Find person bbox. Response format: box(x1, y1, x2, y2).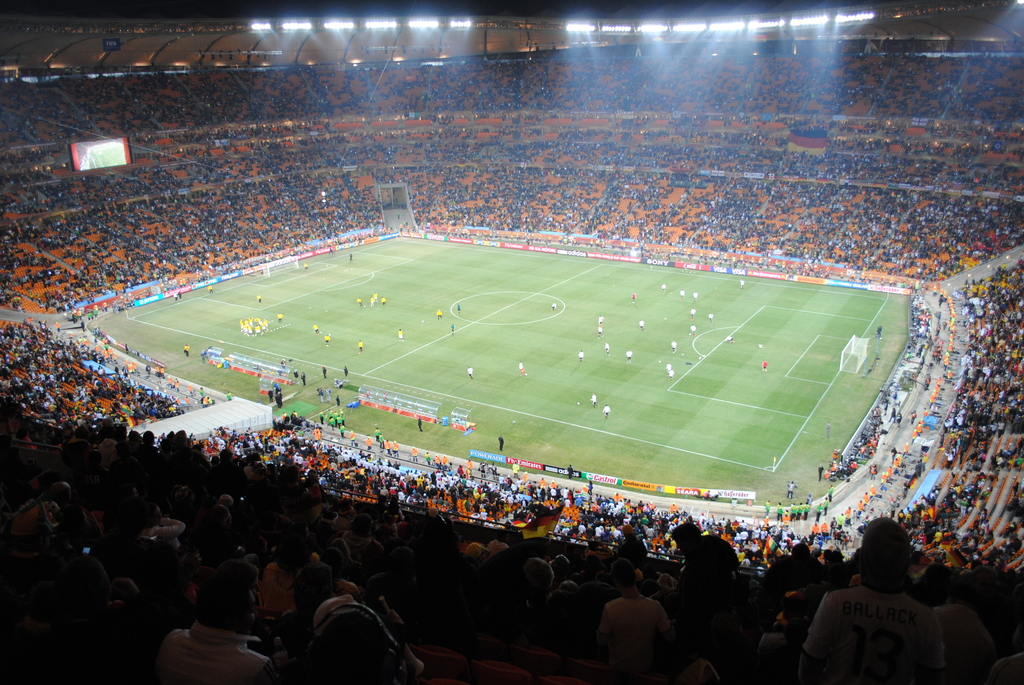
box(227, 390, 231, 400).
